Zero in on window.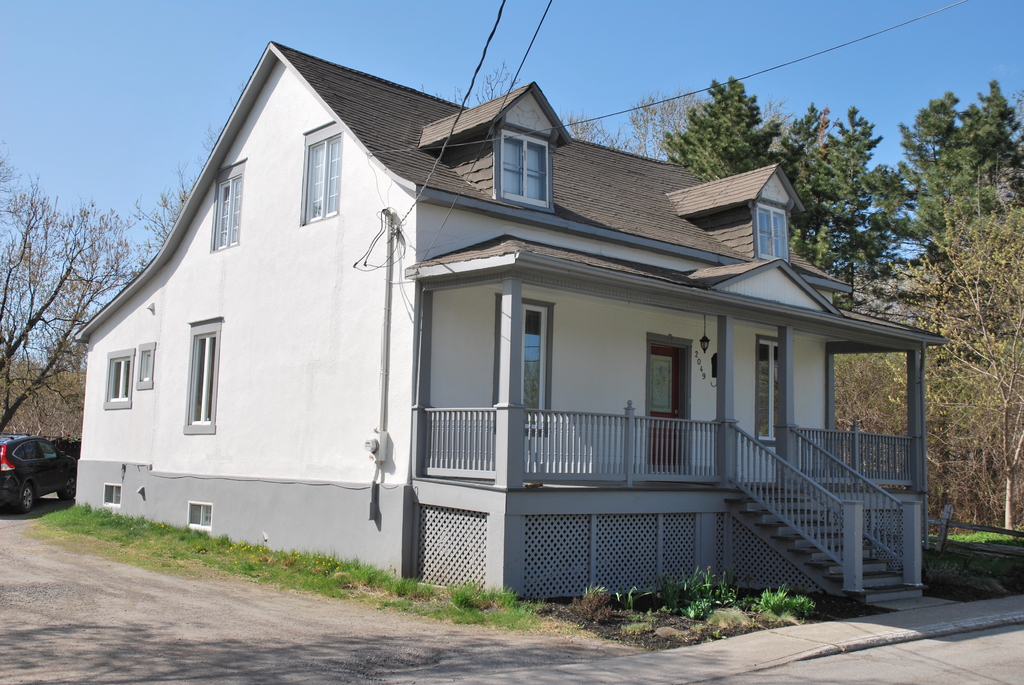
Zeroed in: rect(135, 345, 154, 388).
